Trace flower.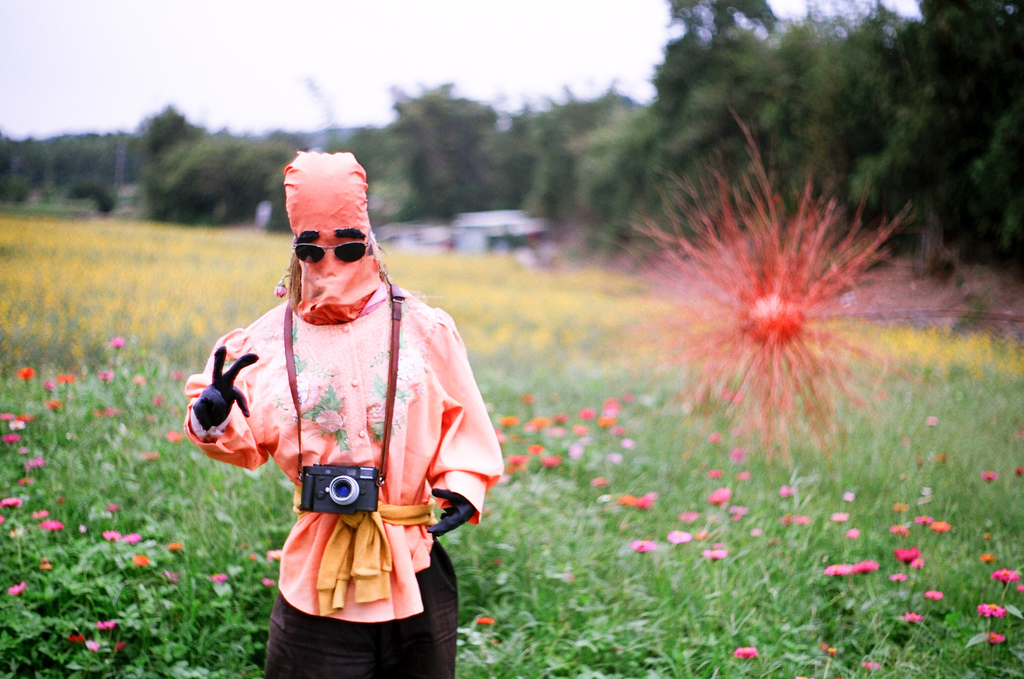
Traced to bbox=(38, 396, 61, 411).
